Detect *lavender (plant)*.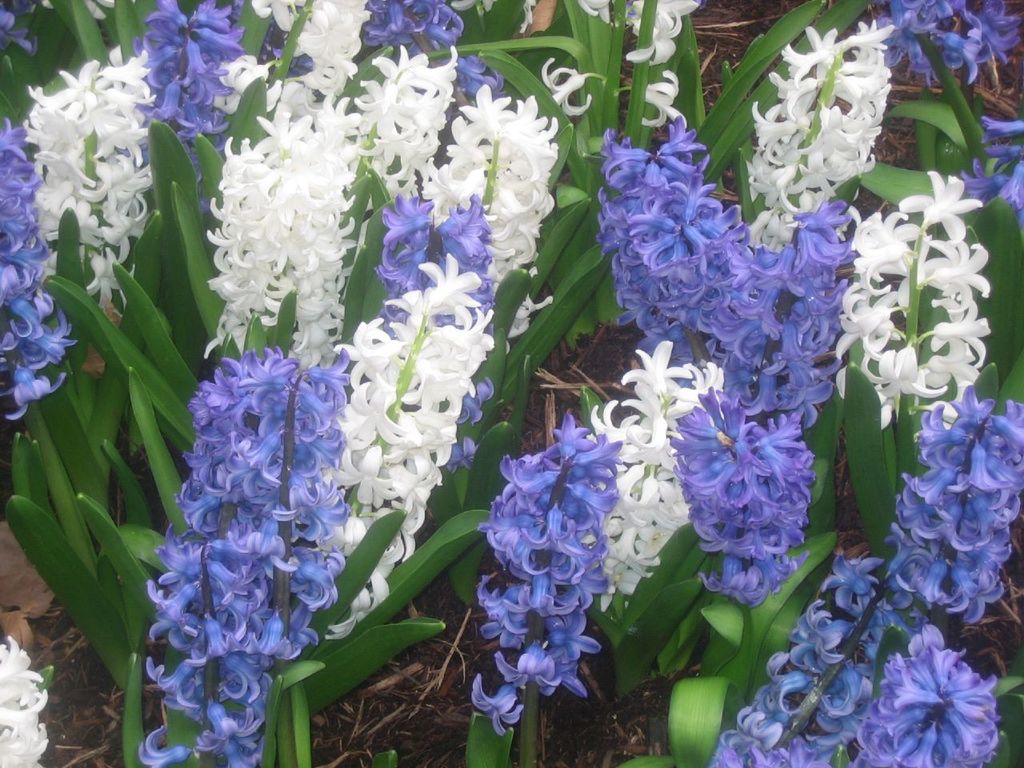
Detected at (702, 190, 858, 432).
